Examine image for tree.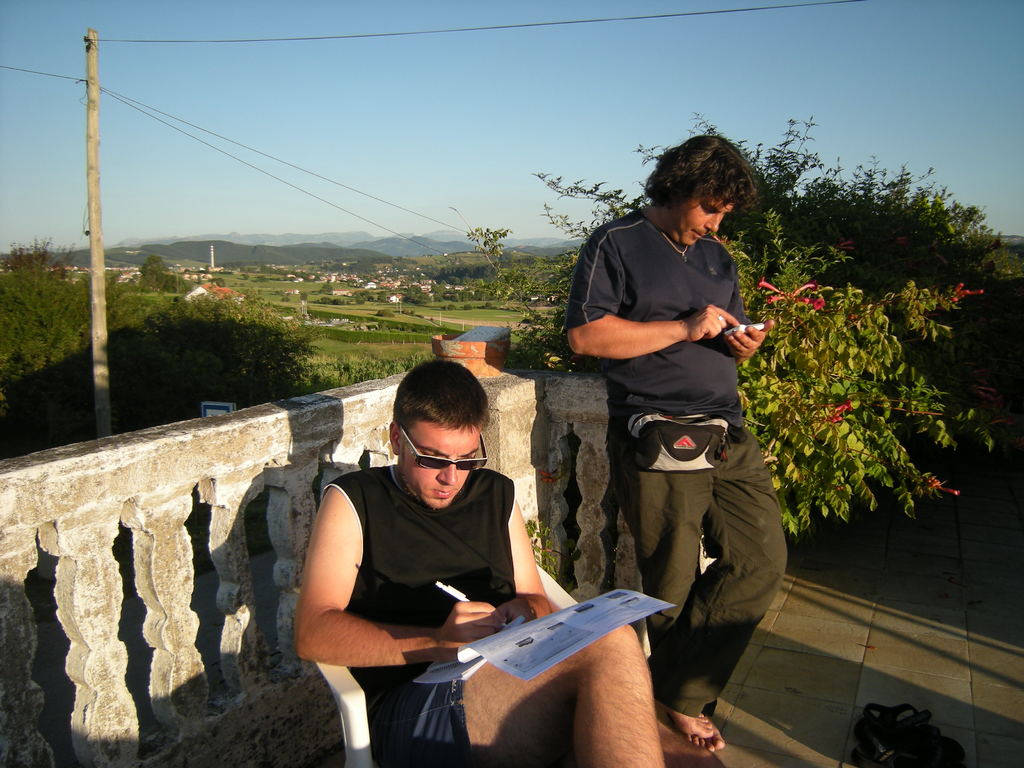
Examination result: bbox(0, 232, 76, 274).
